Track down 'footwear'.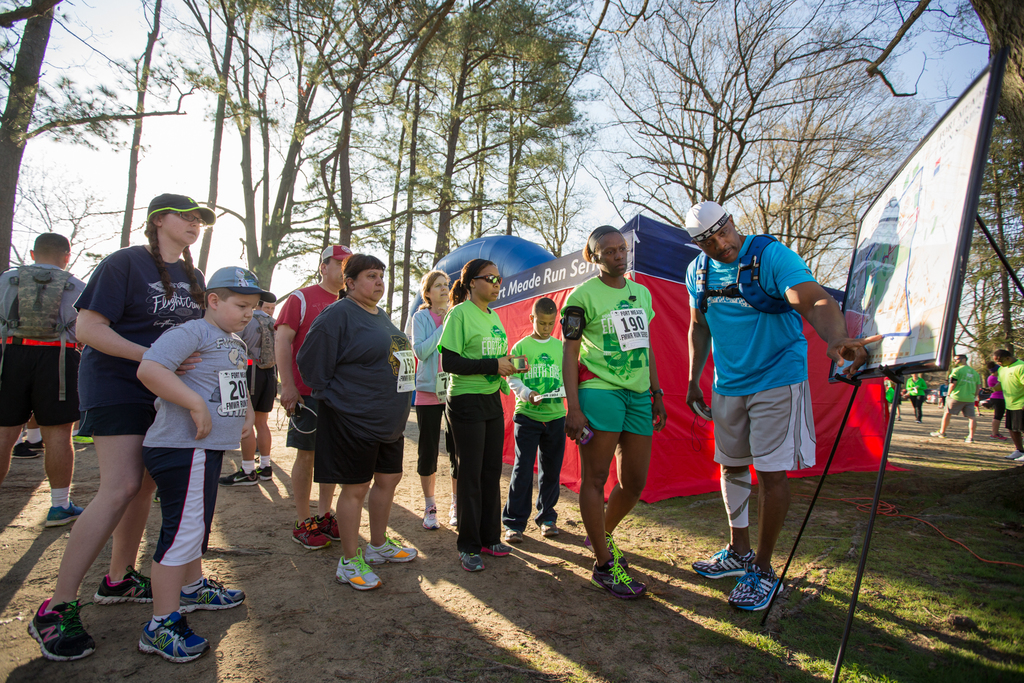
Tracked to locate(318, 509, 342, 541).
